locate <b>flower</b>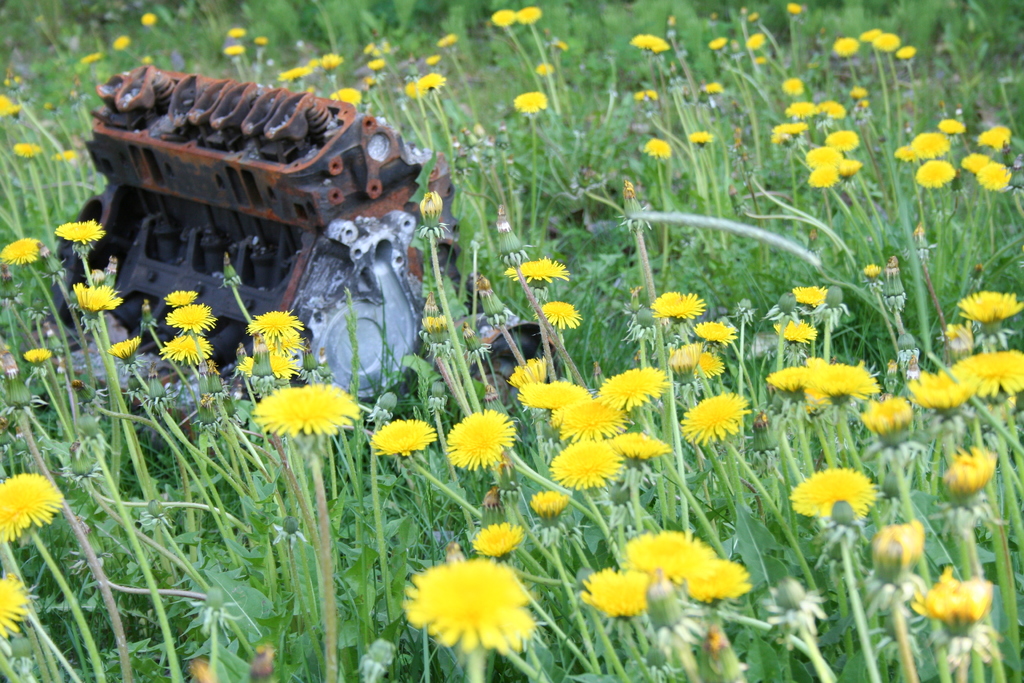
{"left": 0, "top": 577, "right": 33, "bottom": 635}
